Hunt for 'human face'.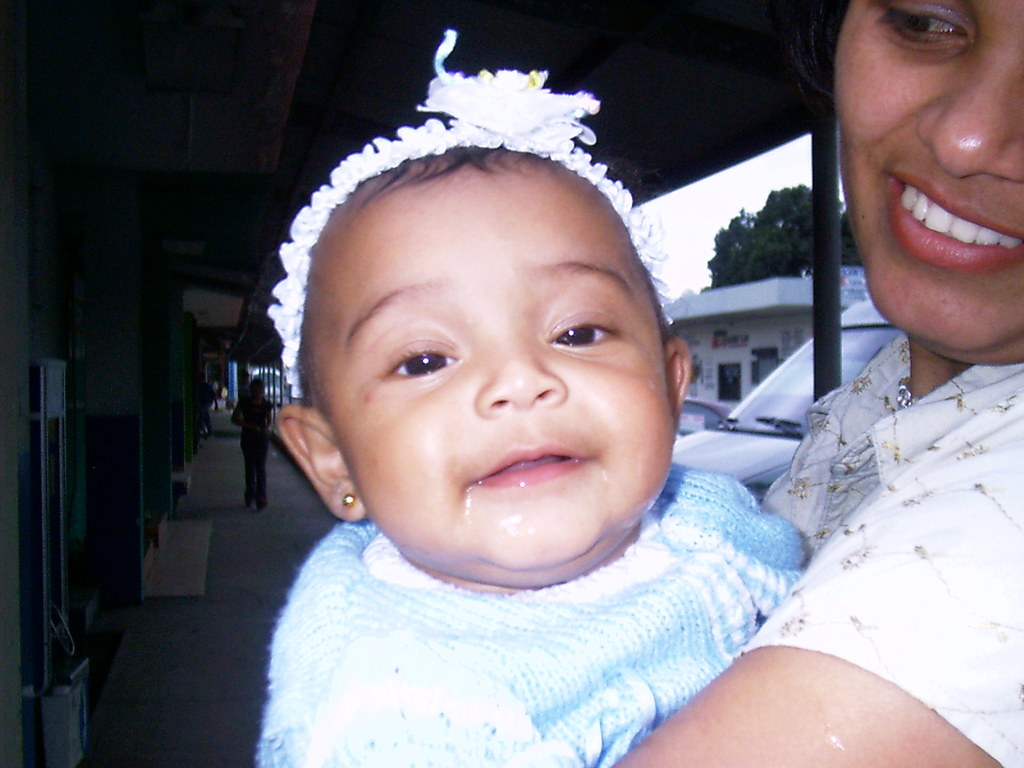
Hunted down at 318,150,674,572.
